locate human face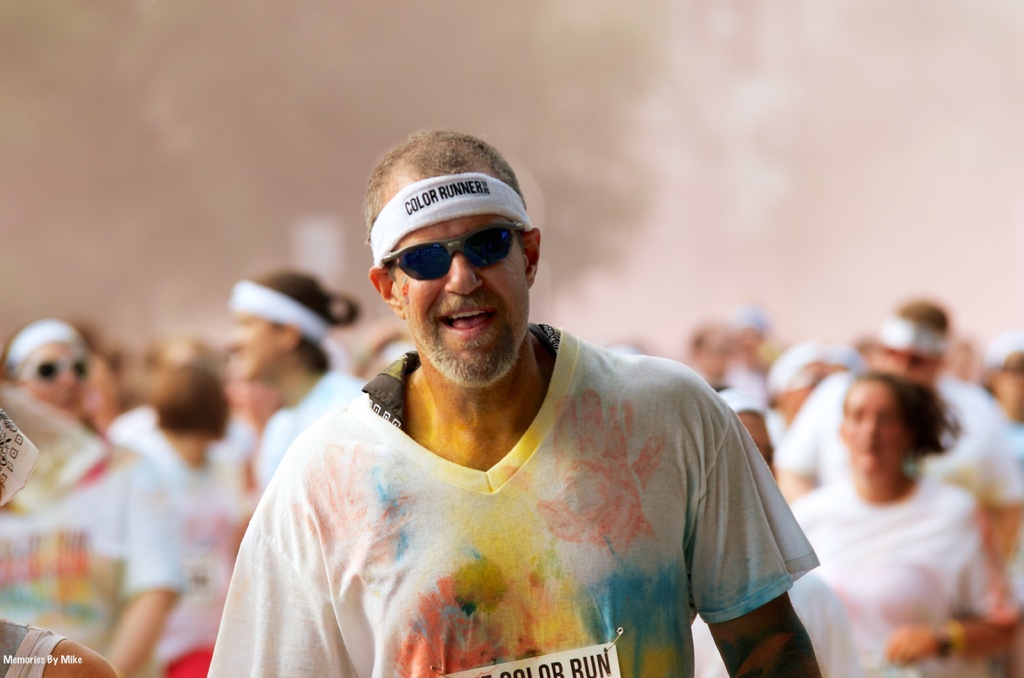
[left=229, top=302, right=273, bottom=377]
